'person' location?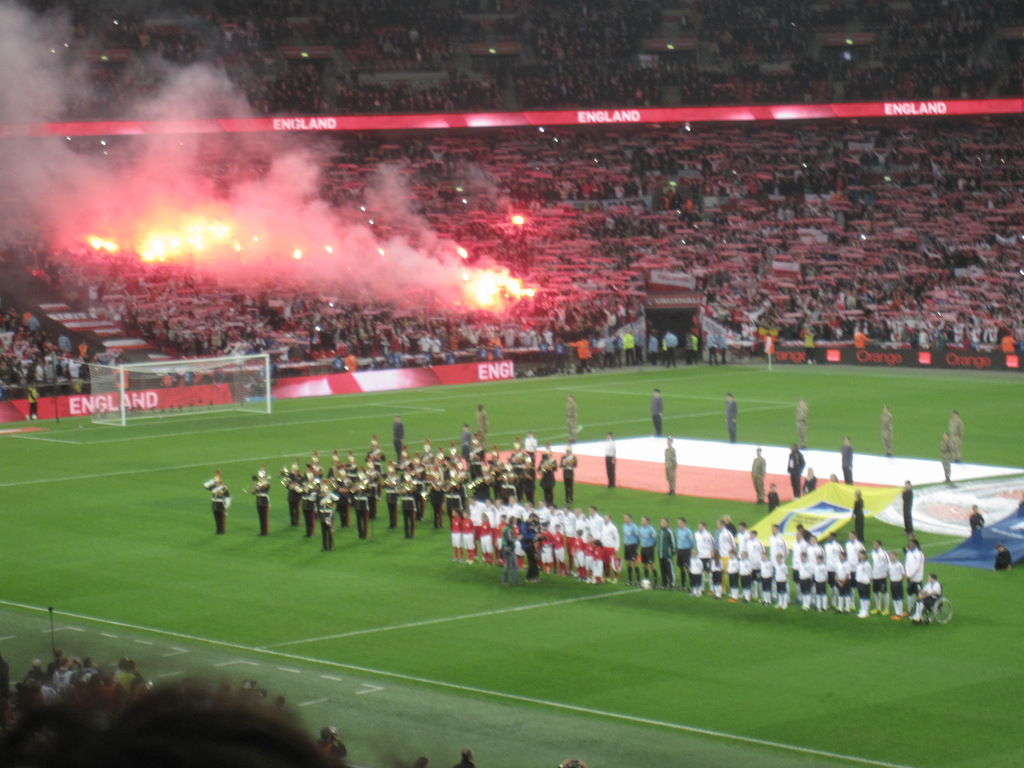
bbox=[279, 458, 305, 527]
